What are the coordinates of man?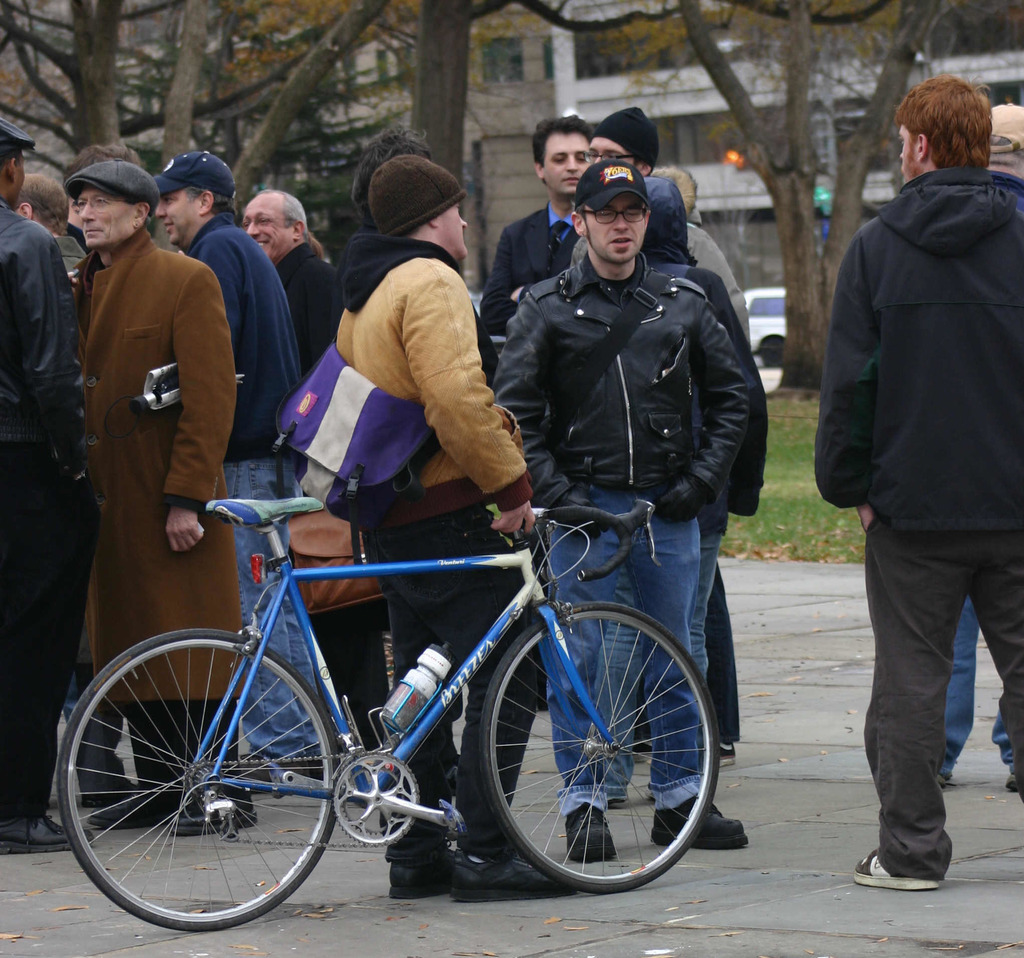
pyautogui.locateOnScreen(499, 170, 775, 866).
